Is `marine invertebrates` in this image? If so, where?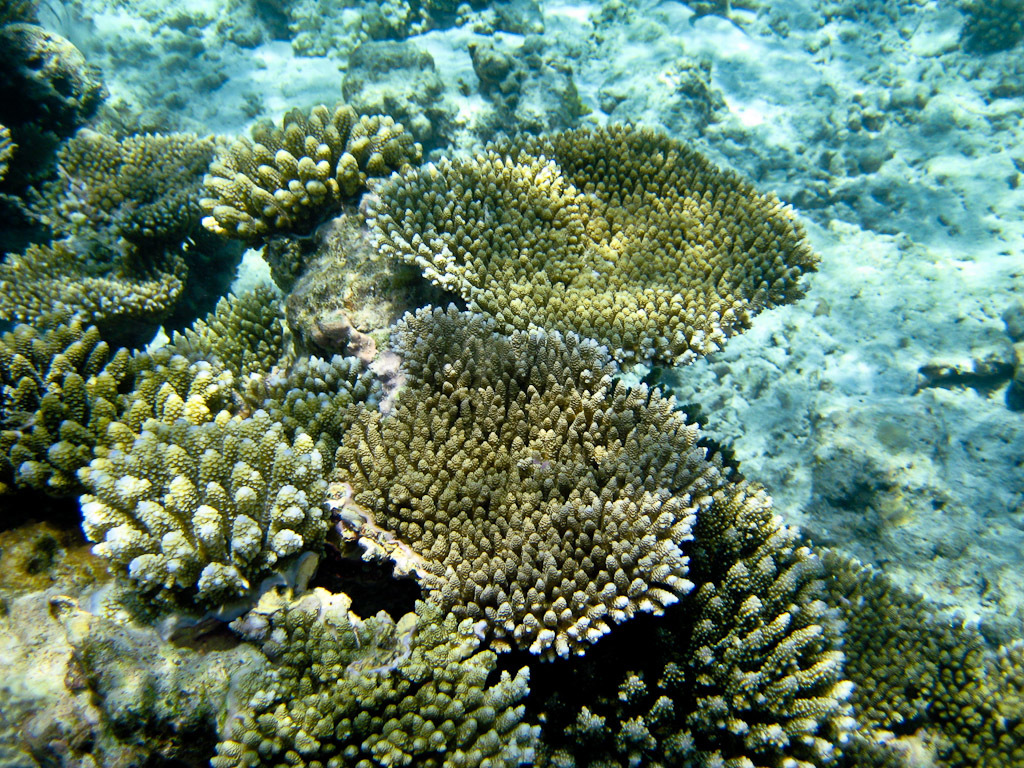
Yes, at bbox=[117, 268, 295, 383].
